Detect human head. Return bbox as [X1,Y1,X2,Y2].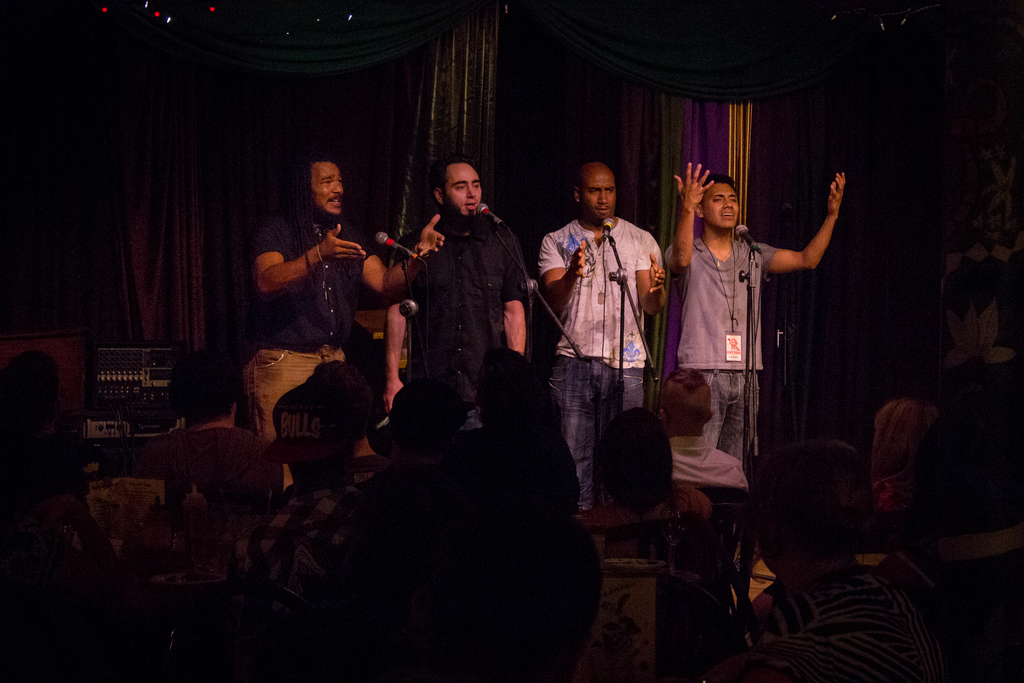
[308,359,373,441].
